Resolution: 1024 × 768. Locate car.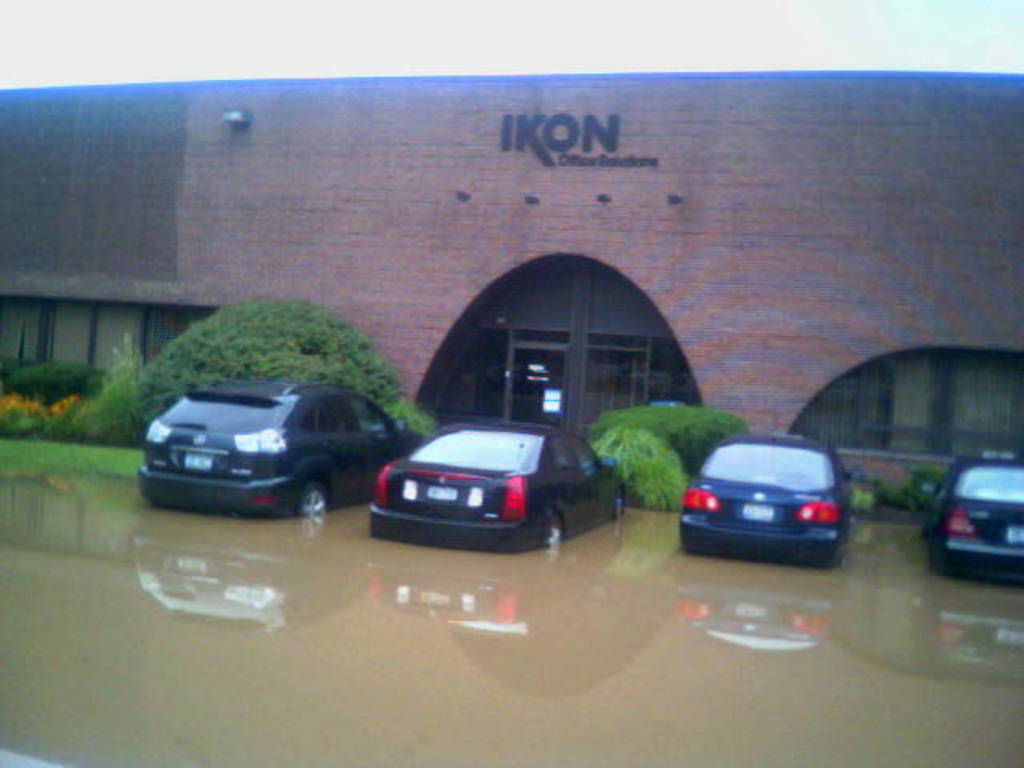
[134,379,419,523].
